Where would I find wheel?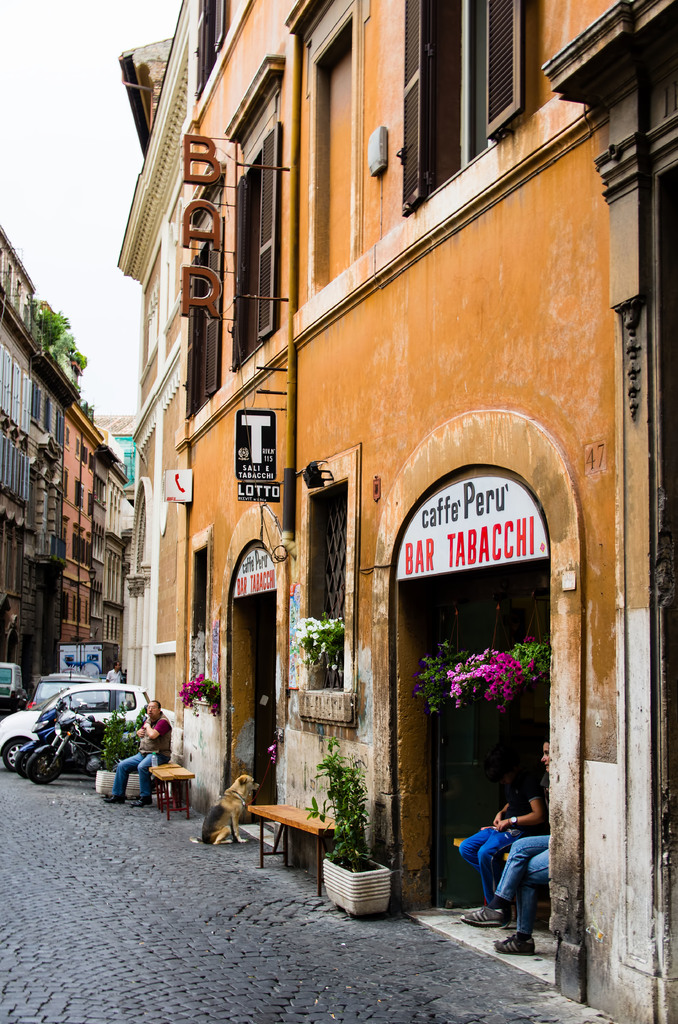
At left=17, top=751, right=31, bottom=779.
